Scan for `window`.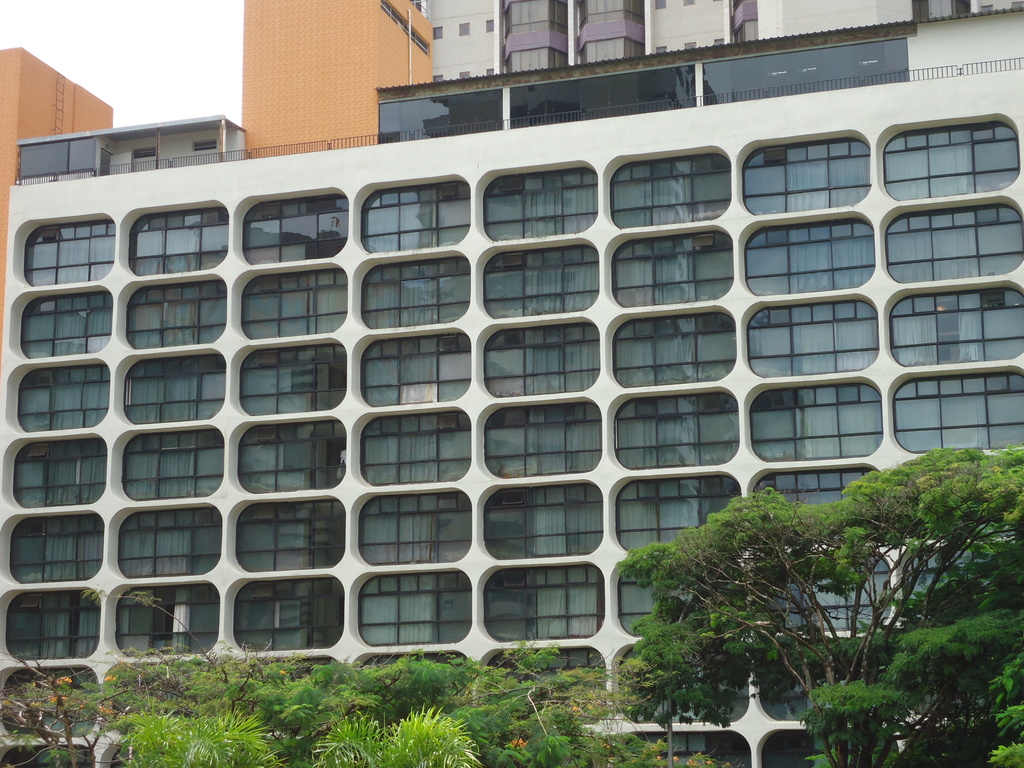
Scan result: x1=231, y1=340, x2=353, y2=415.
